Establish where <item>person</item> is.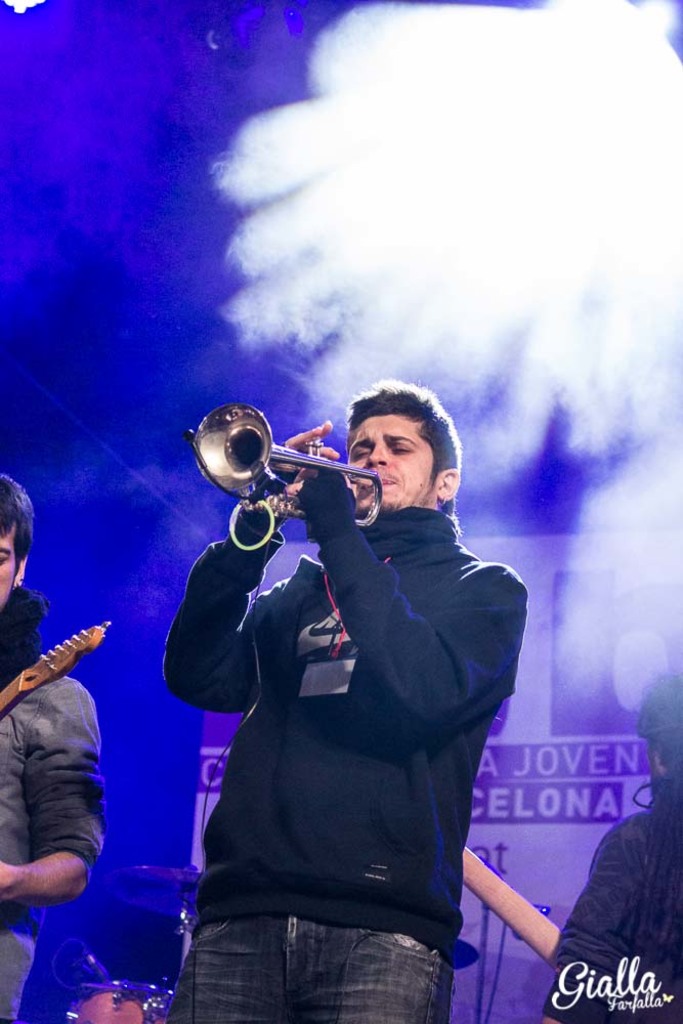
Established at {"x1": 531, "y1": 672, "x2": 682, "y2": 1023}.
